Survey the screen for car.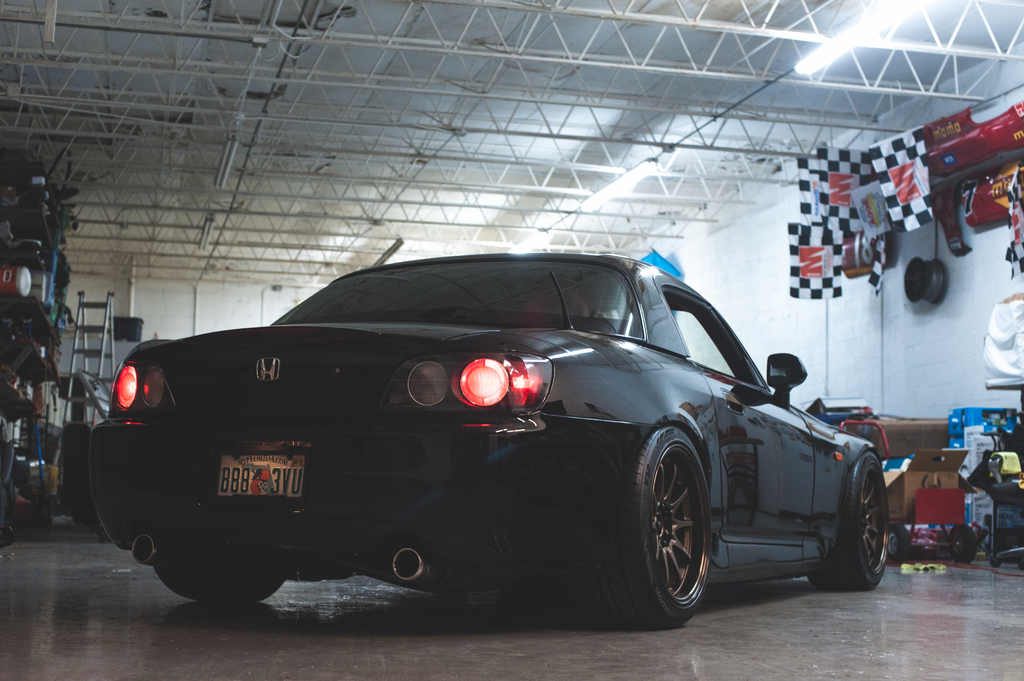
Survey found: l=88, t=243, r=896, b=636.
